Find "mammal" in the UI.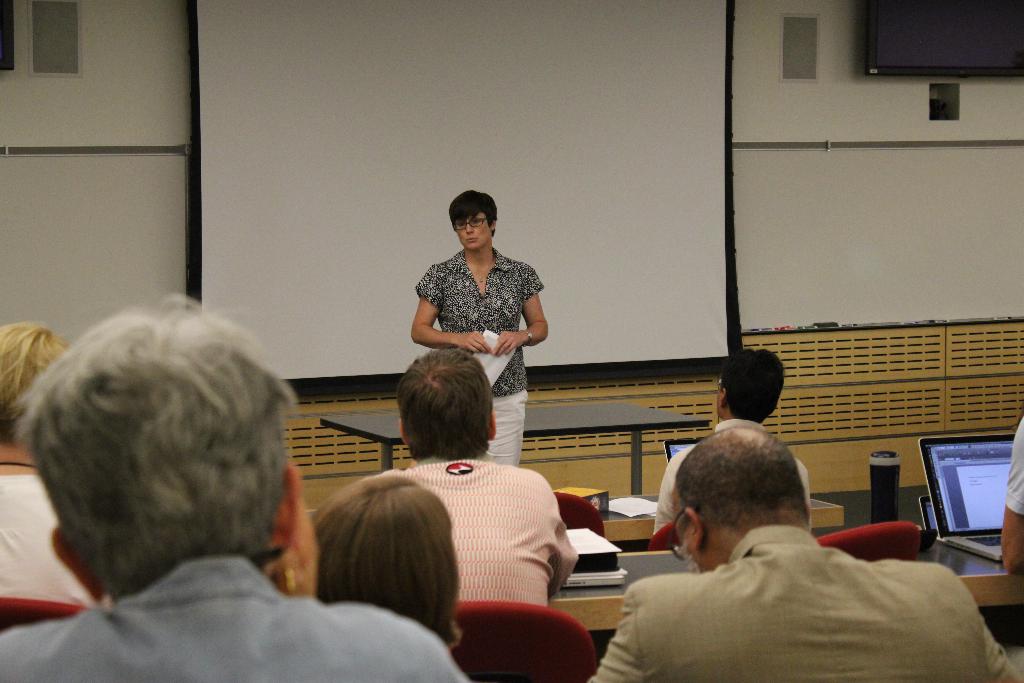
UI element at bbox=[307, 467, 481, 682].
